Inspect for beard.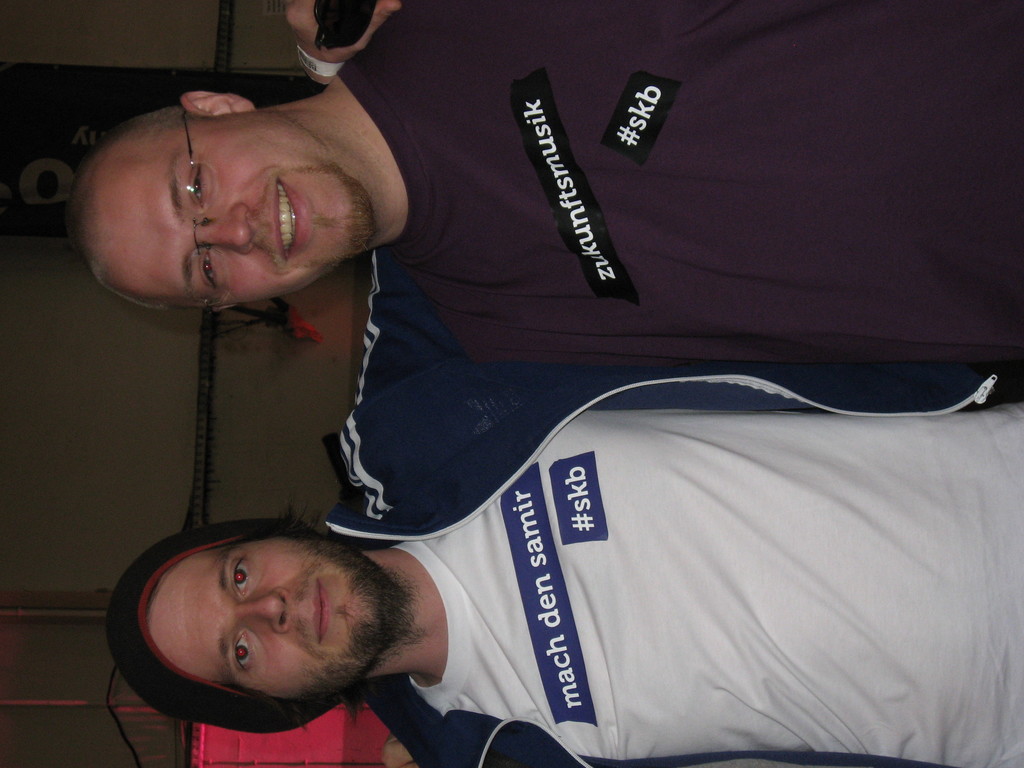
Inspection: crop(249, 160, 380, 270).
